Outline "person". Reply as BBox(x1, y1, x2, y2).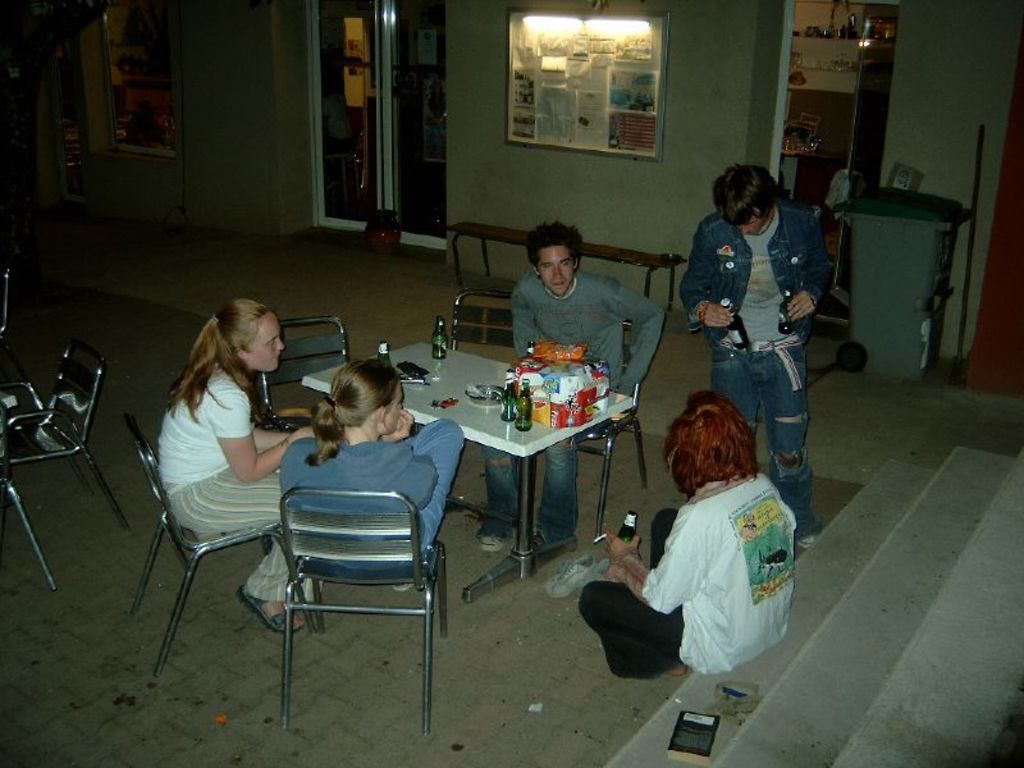
BBox(577, 387, 796, 677).
